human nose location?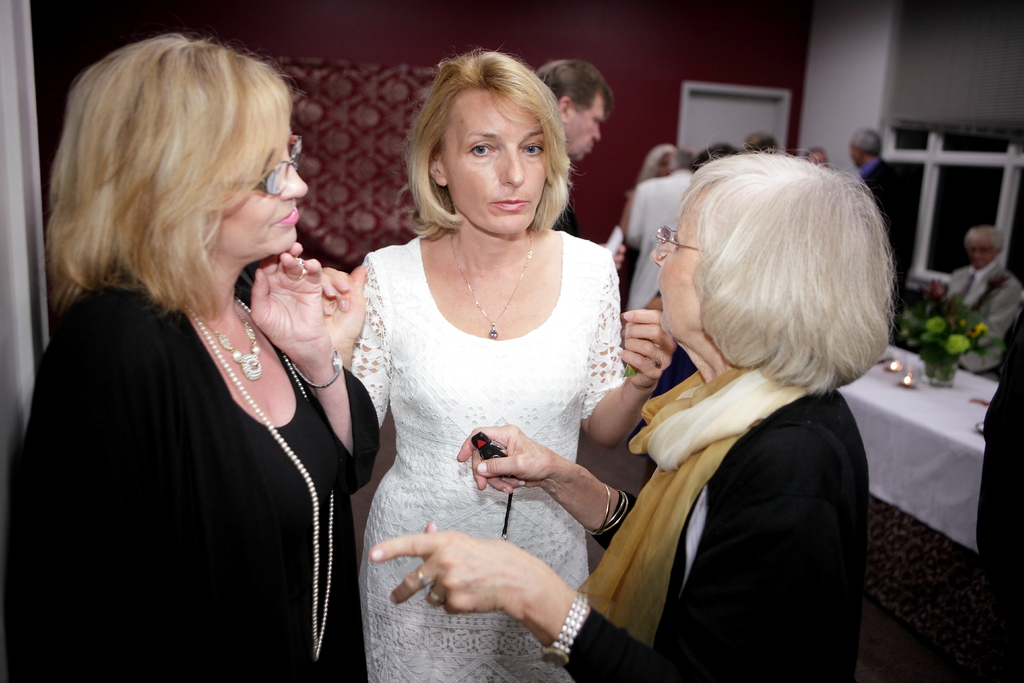
[x1=279, y1=159, x2=308, y2=202]
